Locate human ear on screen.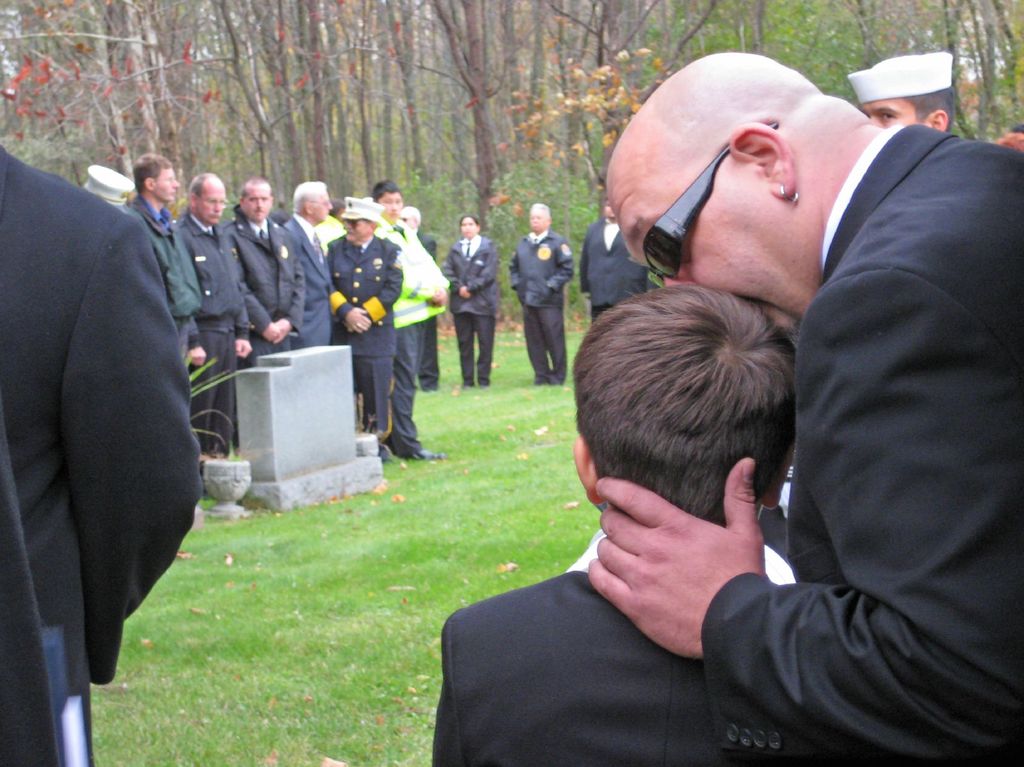
On screen at bbox=[305, 198, 316, 213].
